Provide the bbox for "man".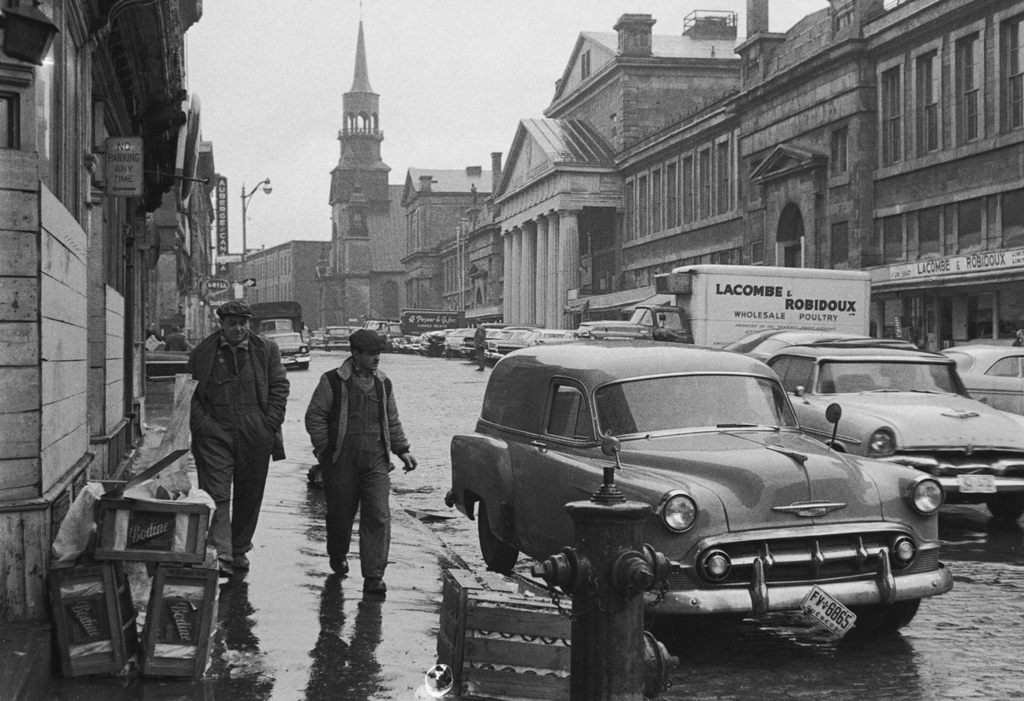
(left=300, top=330, right=406, bottom=606).
